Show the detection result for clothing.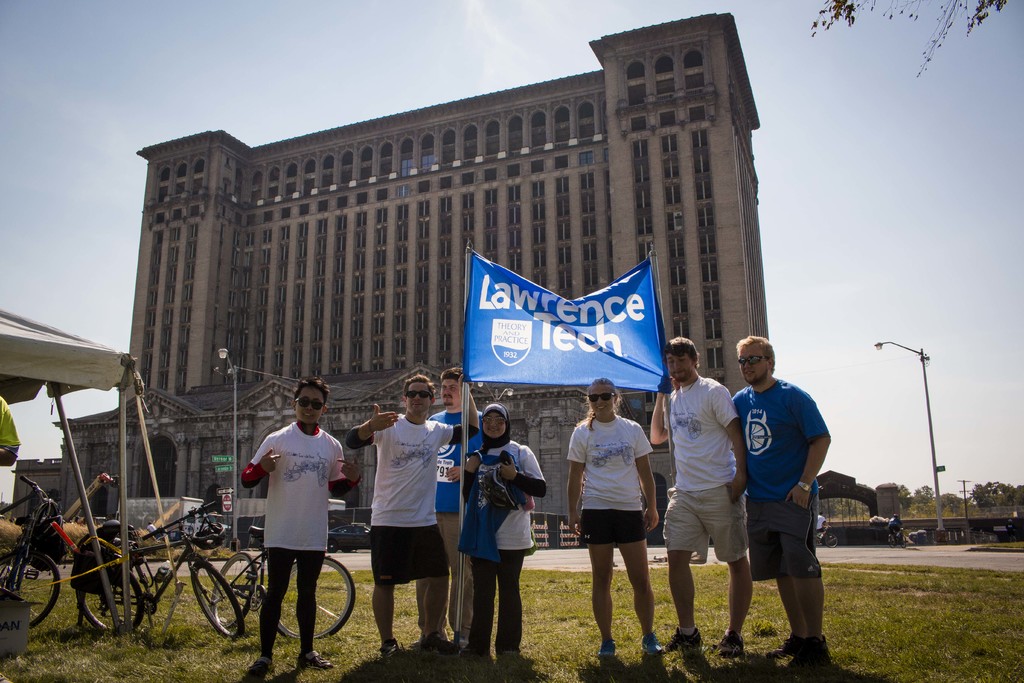
left=461, top=402, right=547, bottom=656.
